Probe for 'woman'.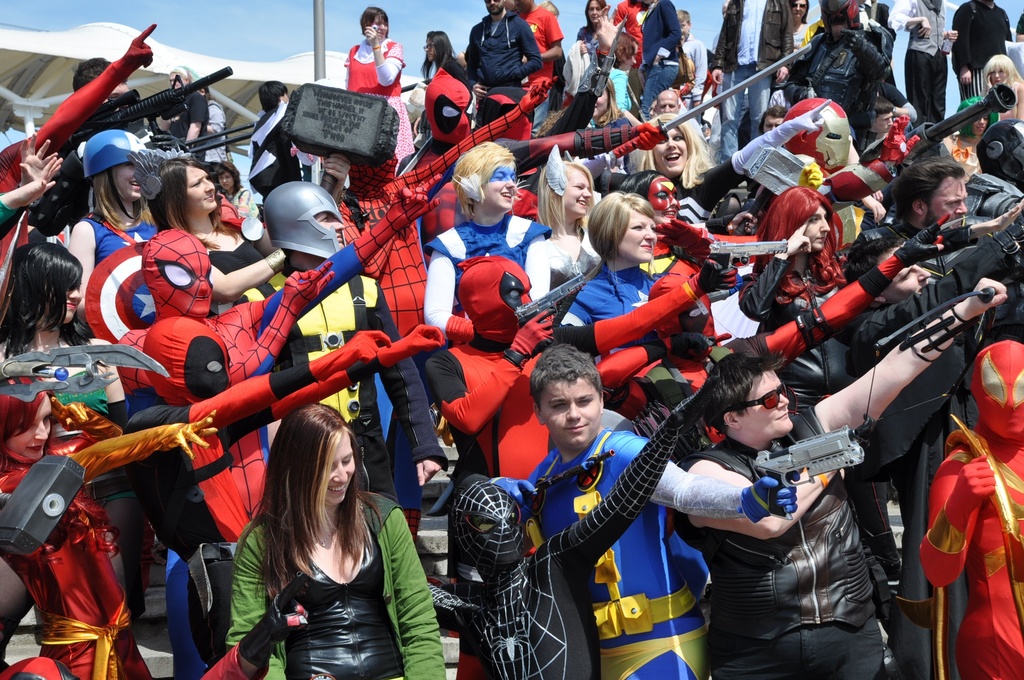
Probe result: <region>536, 156, 602, 282</region>.
